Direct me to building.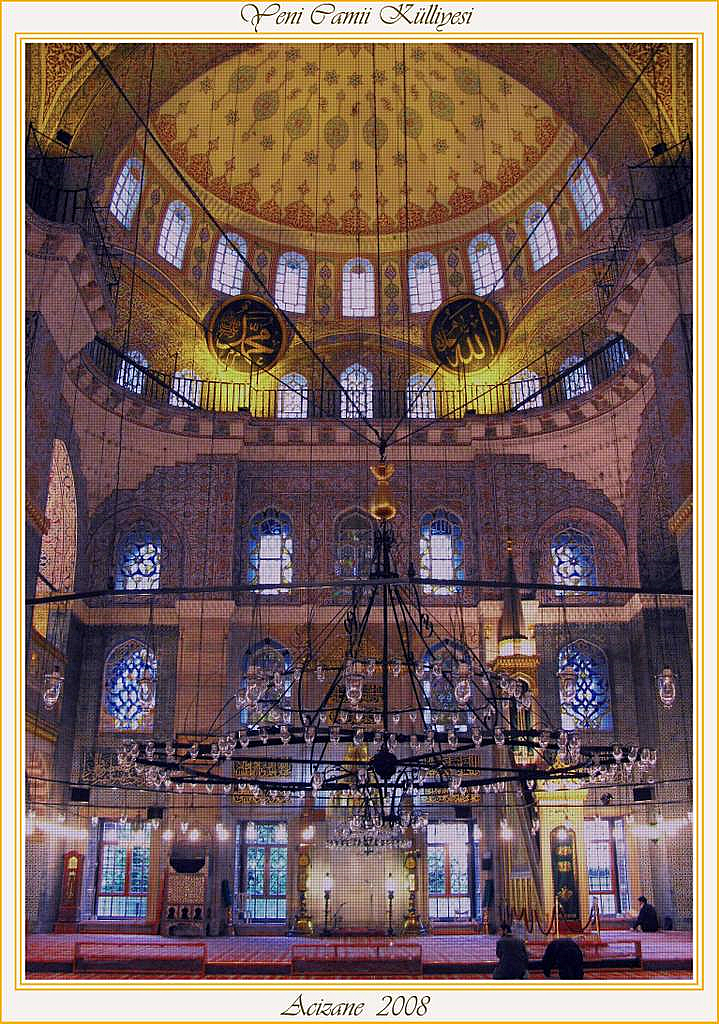
Direction: (26, 46, 695, 985).
